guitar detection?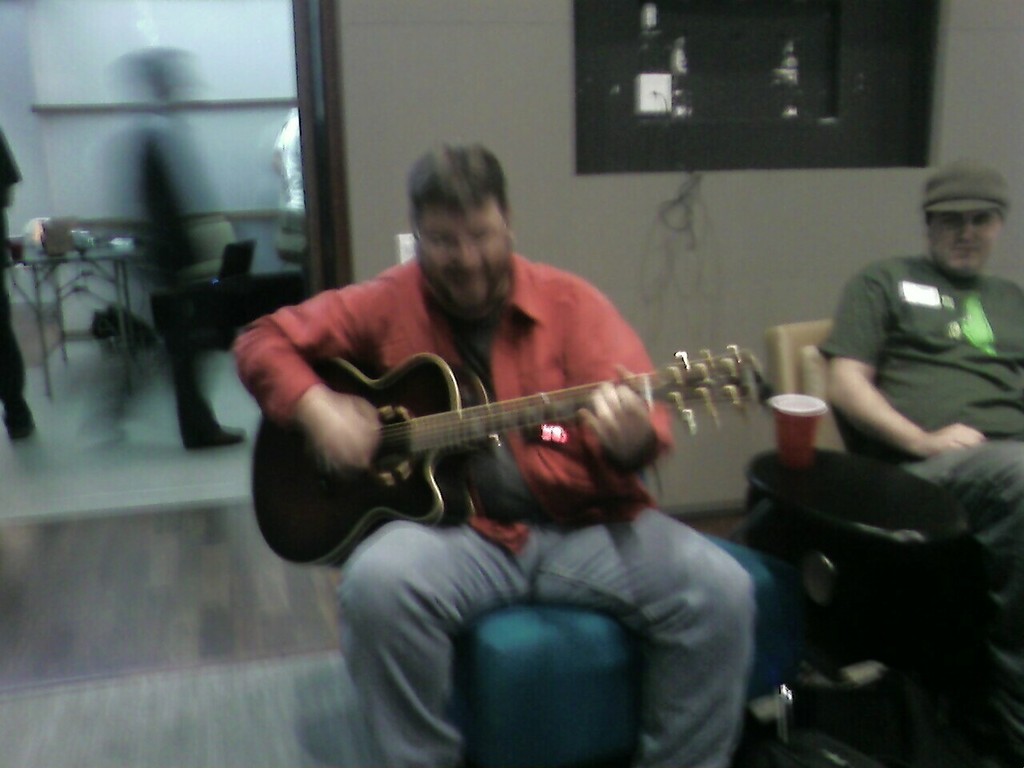
region(244, 322, 818, 569)
